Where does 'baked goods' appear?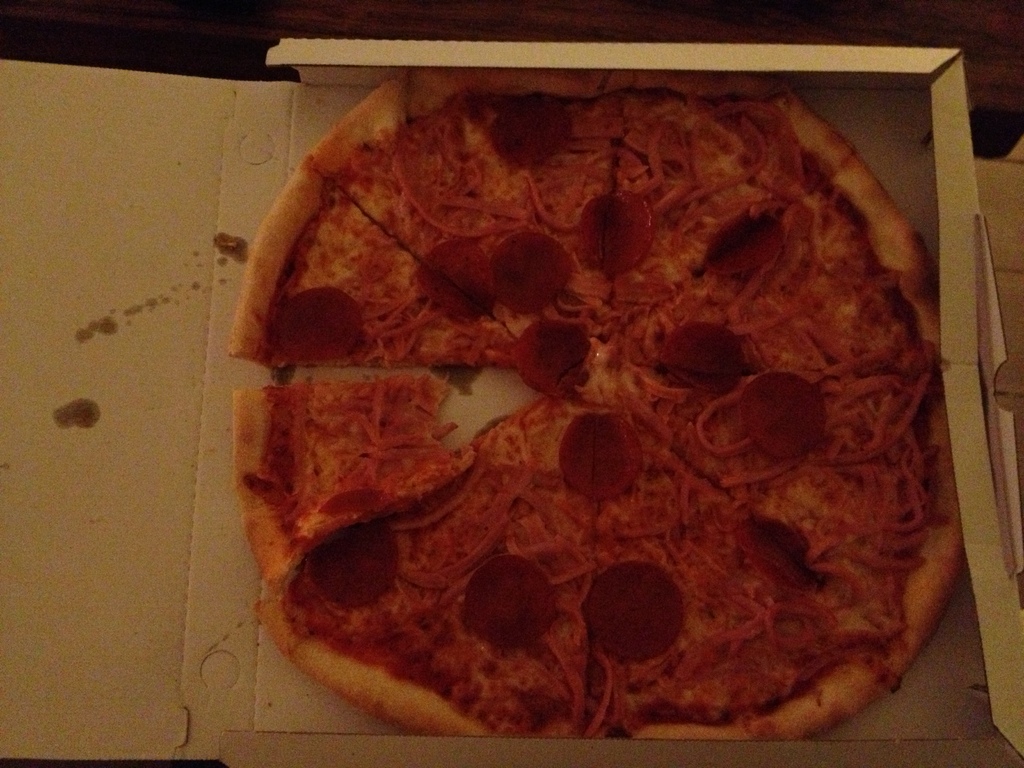
Appears at bbox(232, 102, 966, 734).
